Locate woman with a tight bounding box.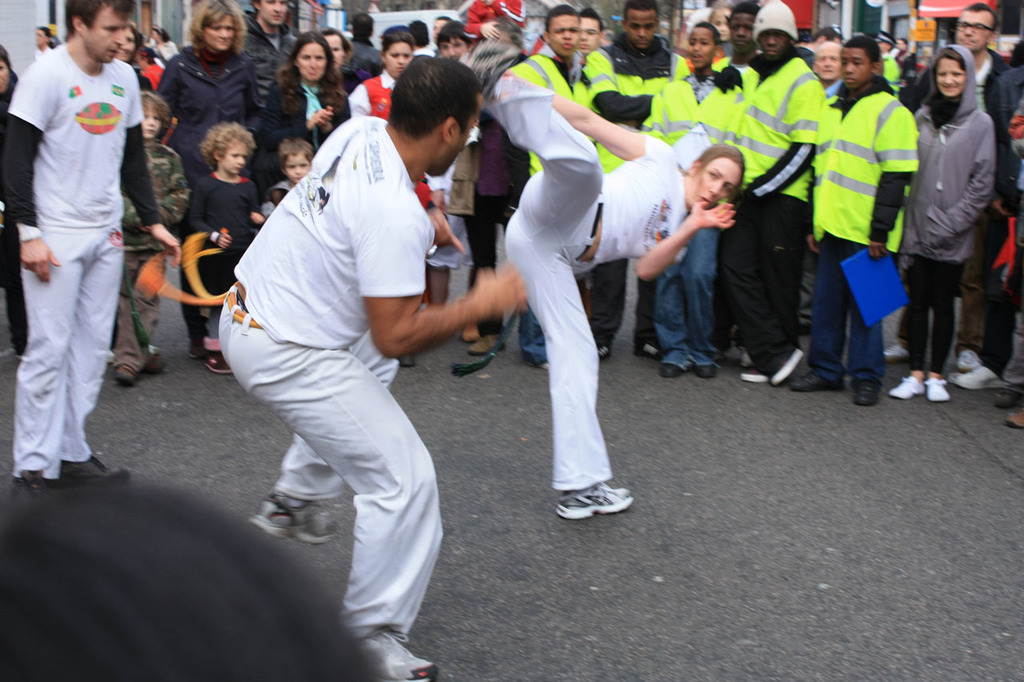
(151, 23, 185, 62).
